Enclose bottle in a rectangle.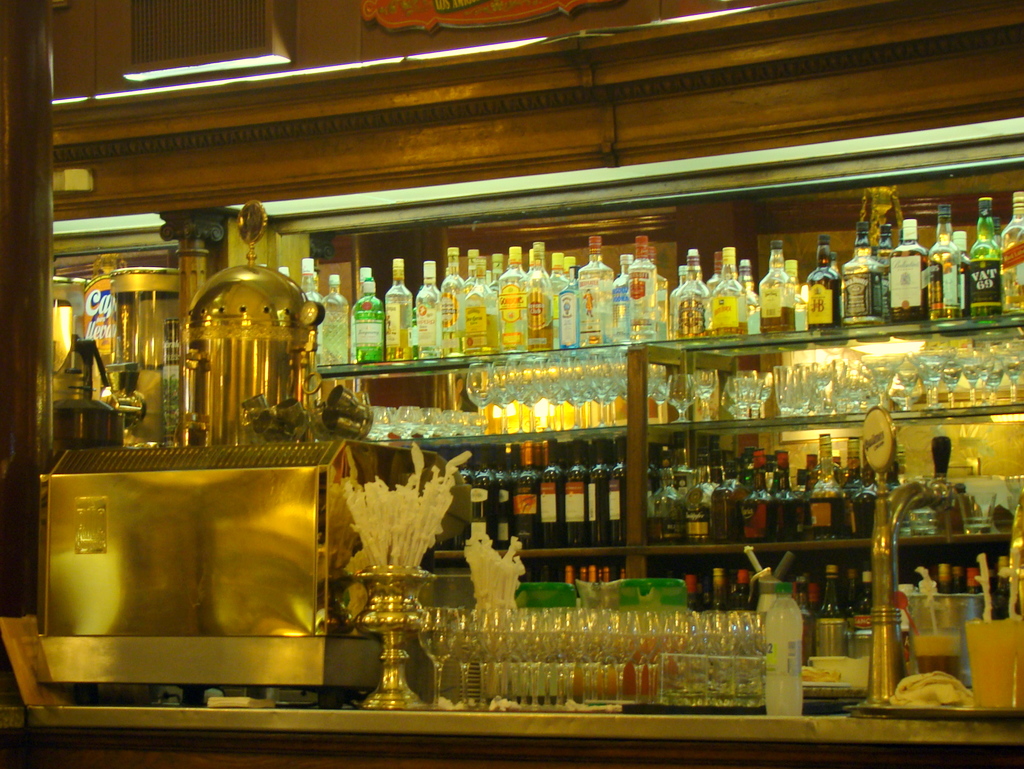
(521,238,553,355).
